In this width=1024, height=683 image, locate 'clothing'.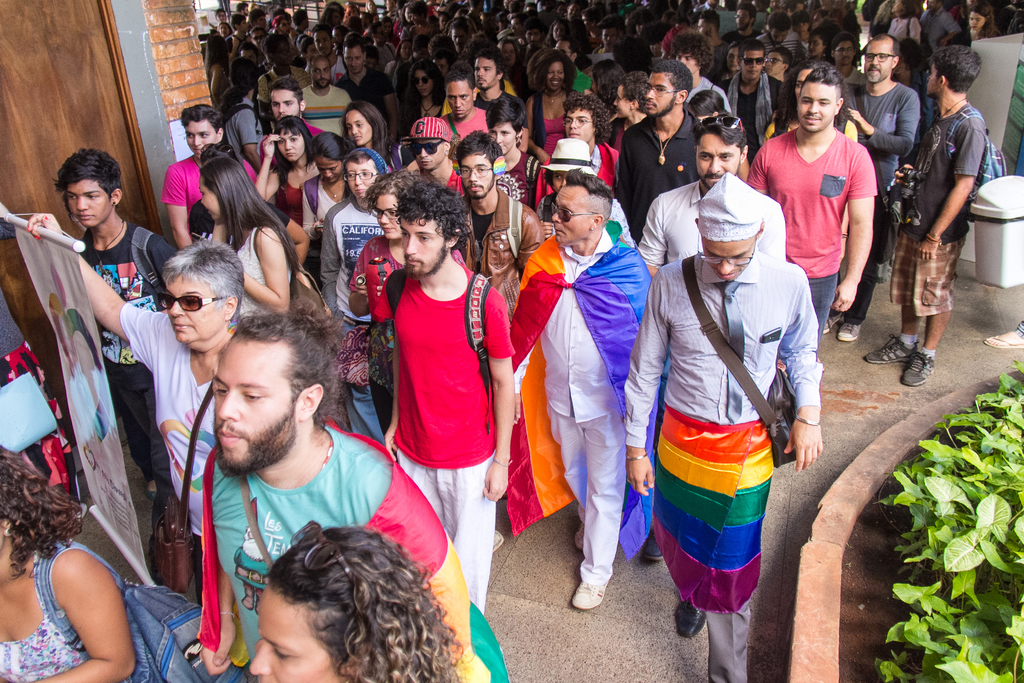
Bounding box: locate(275, 122, 333, 149).
